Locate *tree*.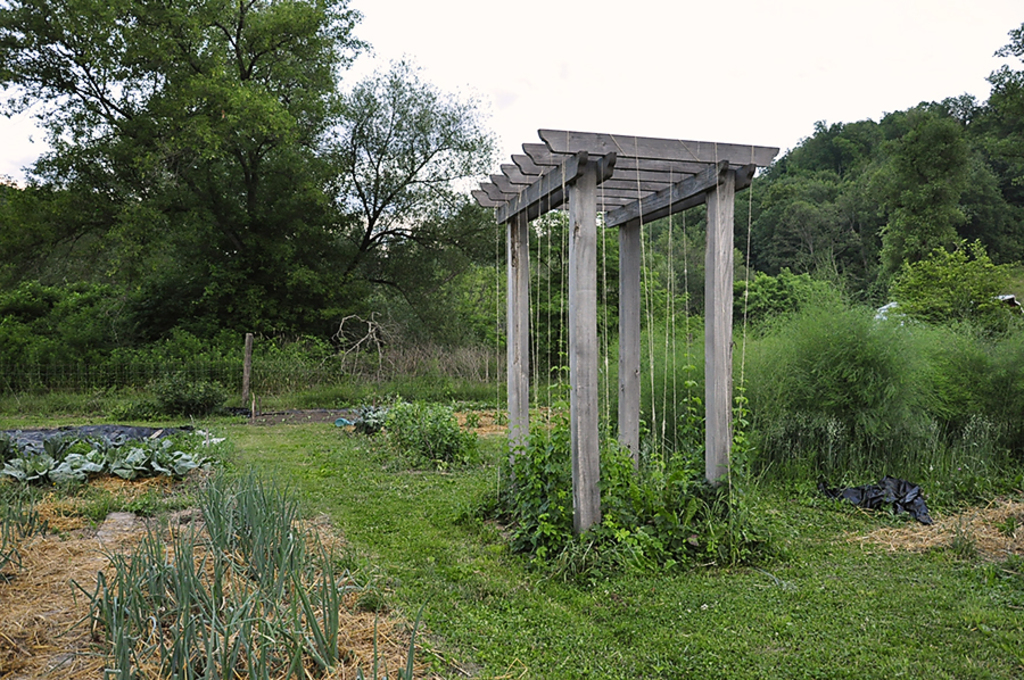
Bounding box: BBox(1, 0, 346, 359).
